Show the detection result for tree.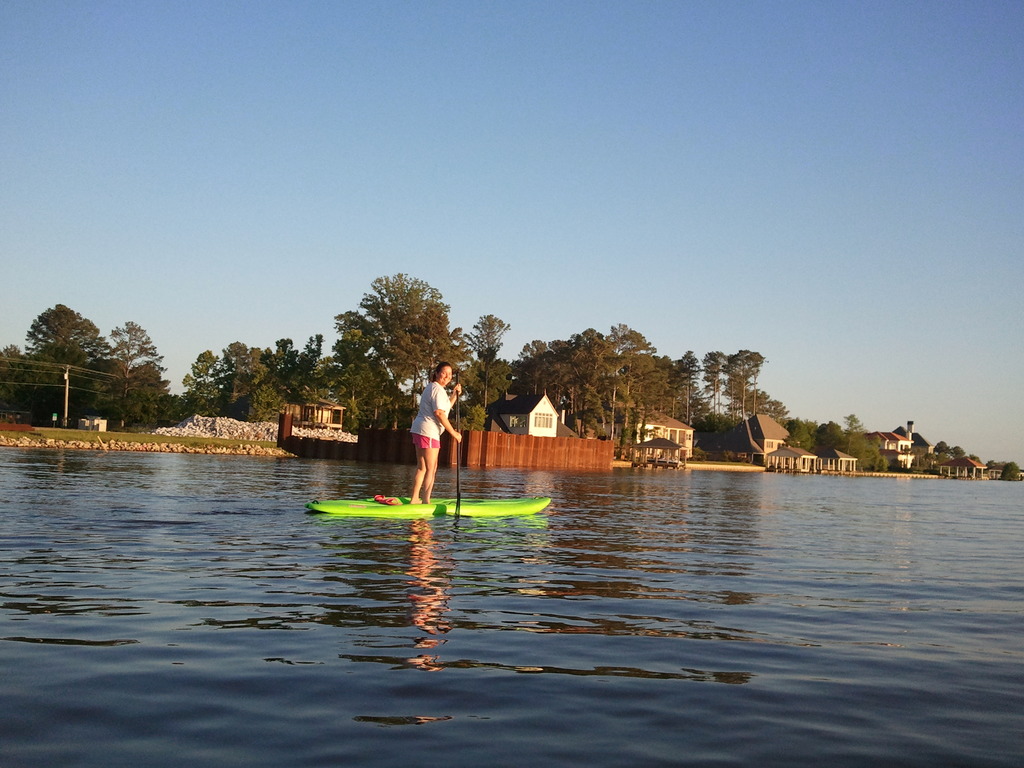
(x1=724, y1=337, x2=772, y2=429).
